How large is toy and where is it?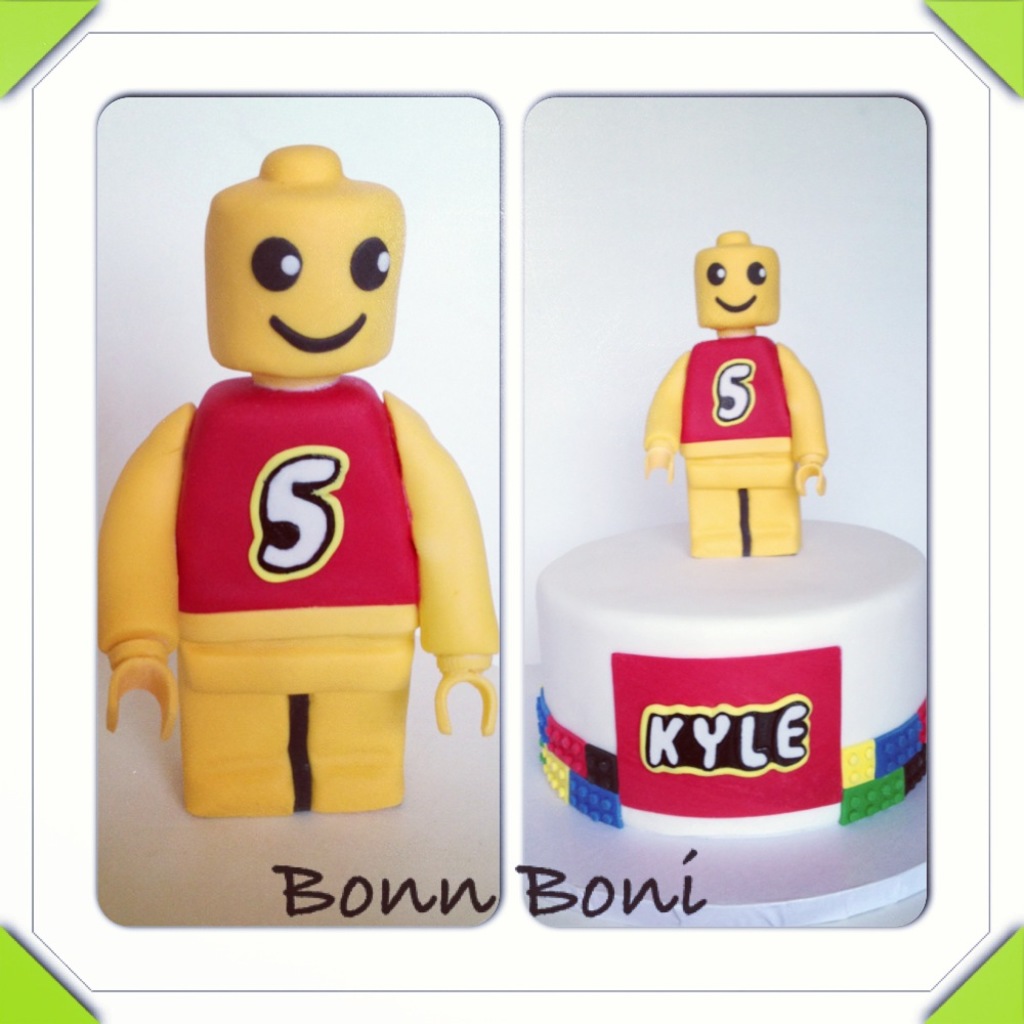
Bounding box: x1=118, y1=138, x2=511, y2=876.
